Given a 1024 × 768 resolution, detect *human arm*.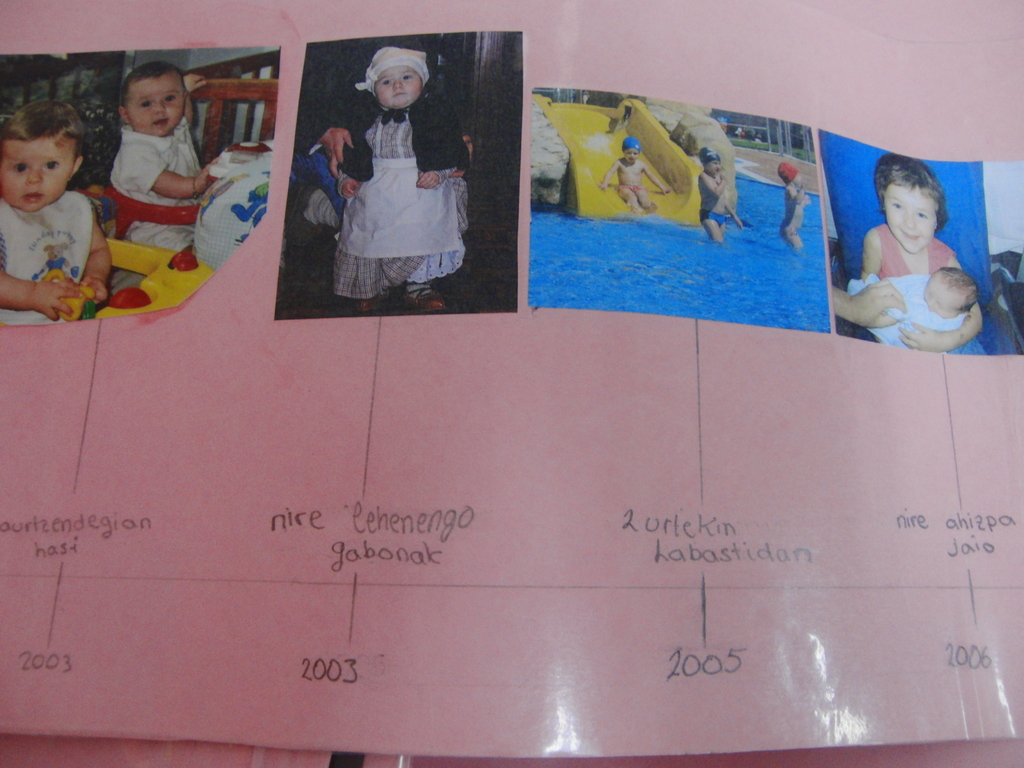
80/197/108/306.
